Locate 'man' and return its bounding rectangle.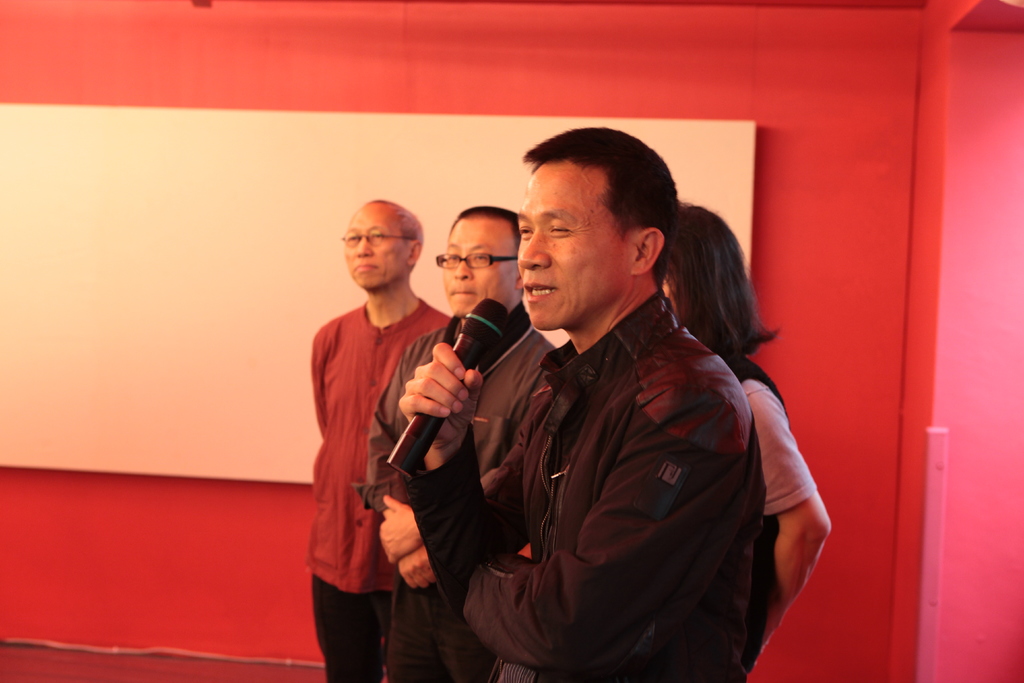
<bbox>399, 126, 769, 682</bbox>.
